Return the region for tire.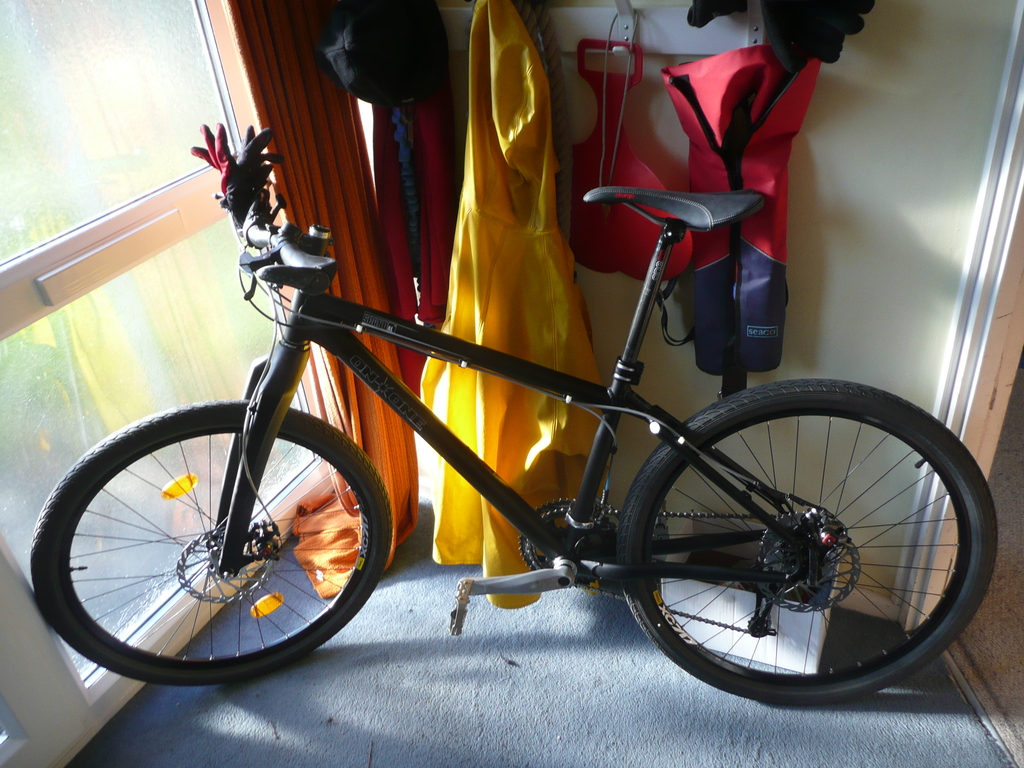
Rect(618, 380, 998, 703).
